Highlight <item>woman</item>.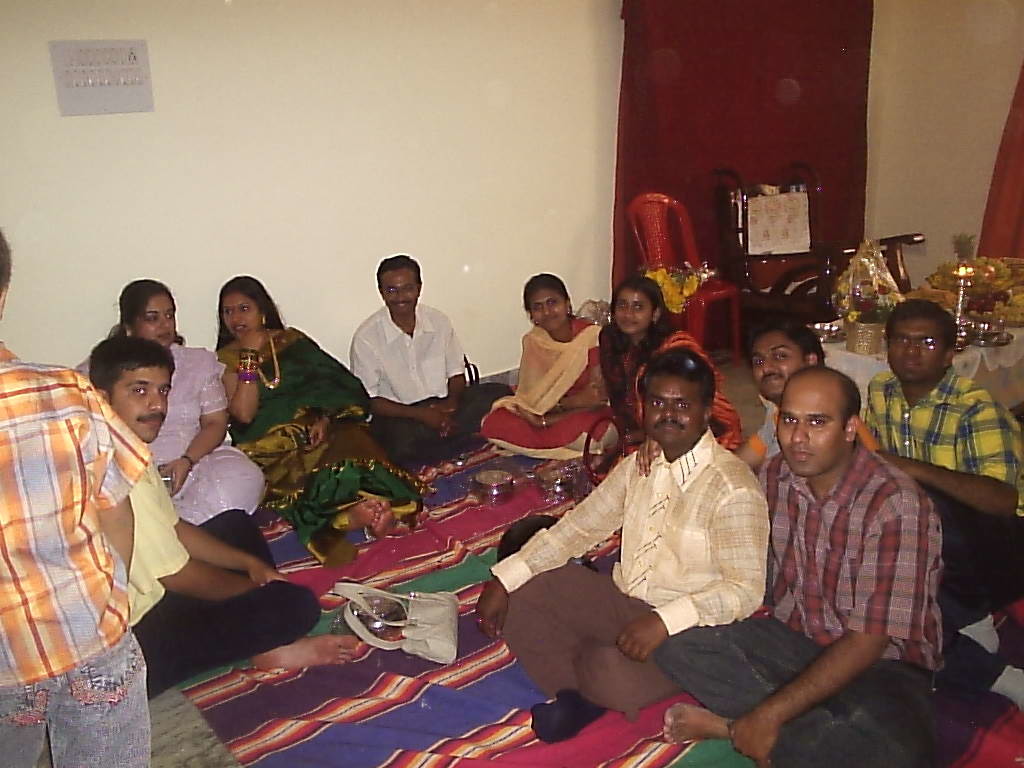
Highlighted region: pyautogui.locateOnScreen(598, 274, 740, 482).
